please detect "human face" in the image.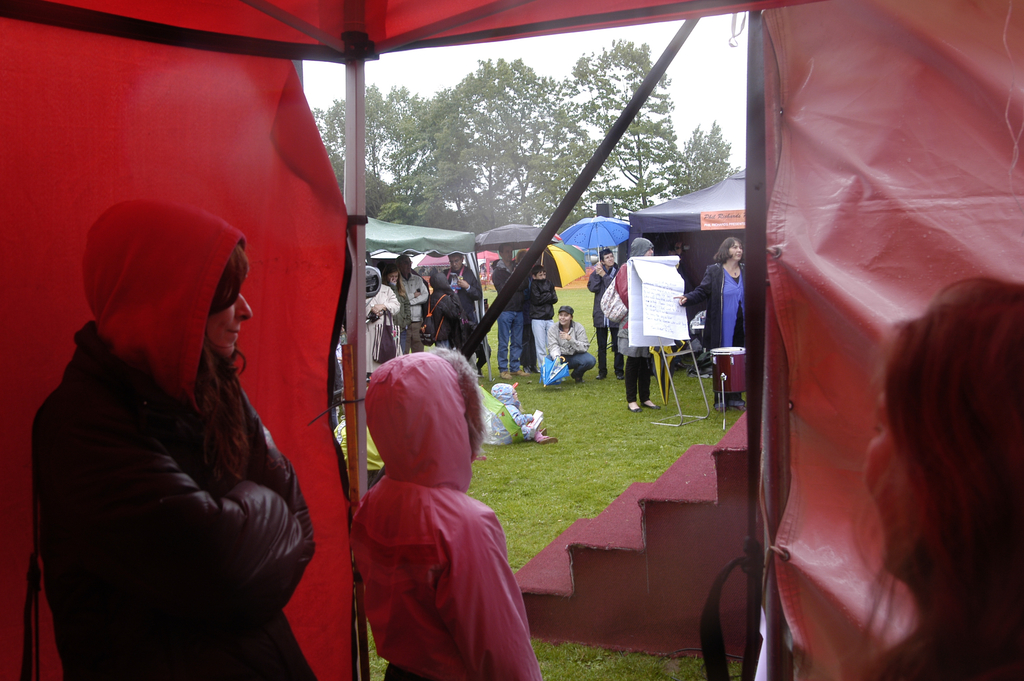
bbox=[502, 246, 513, 261].
